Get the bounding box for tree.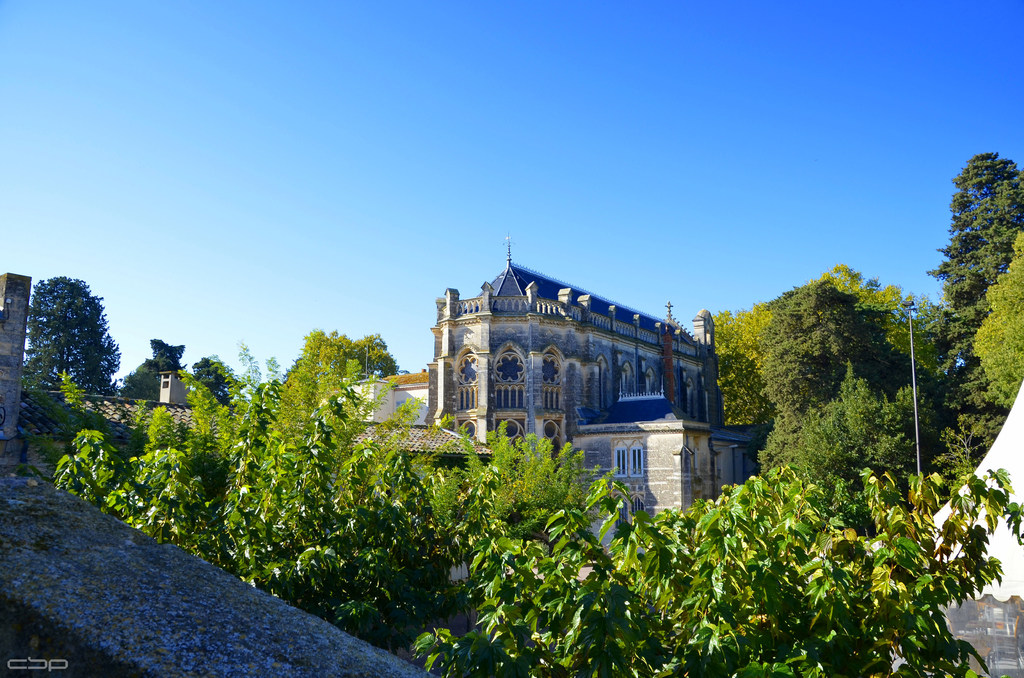
281 328 392 421.
